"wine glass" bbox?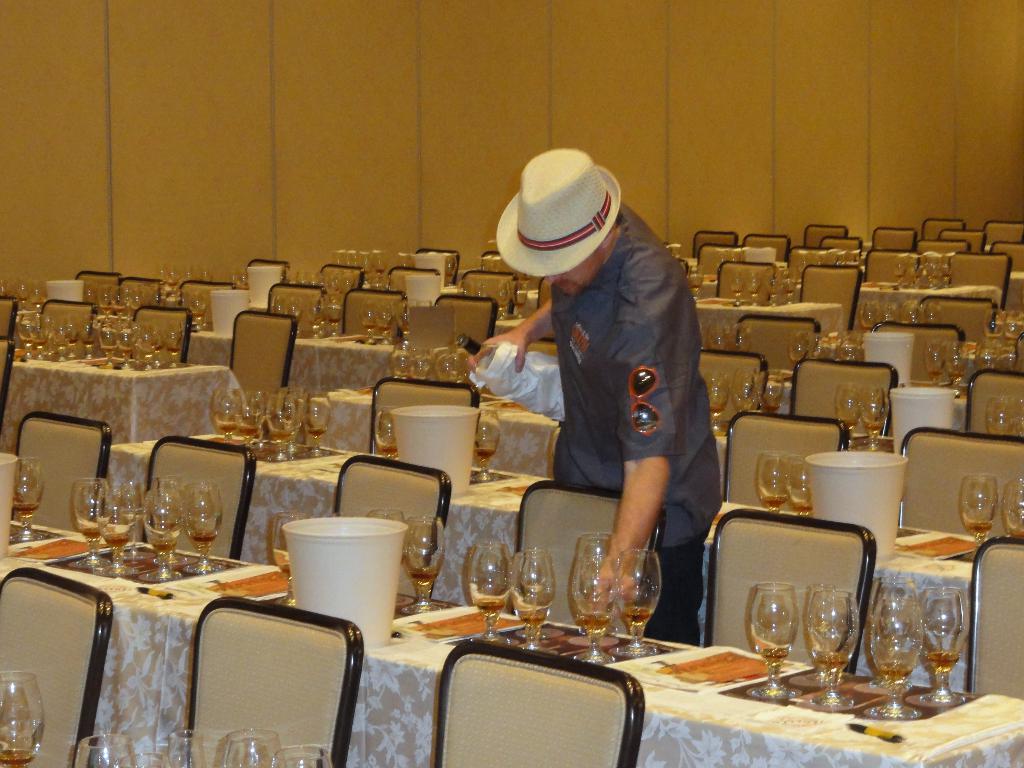
(left=372, top=411, right=400, bottom=458)
